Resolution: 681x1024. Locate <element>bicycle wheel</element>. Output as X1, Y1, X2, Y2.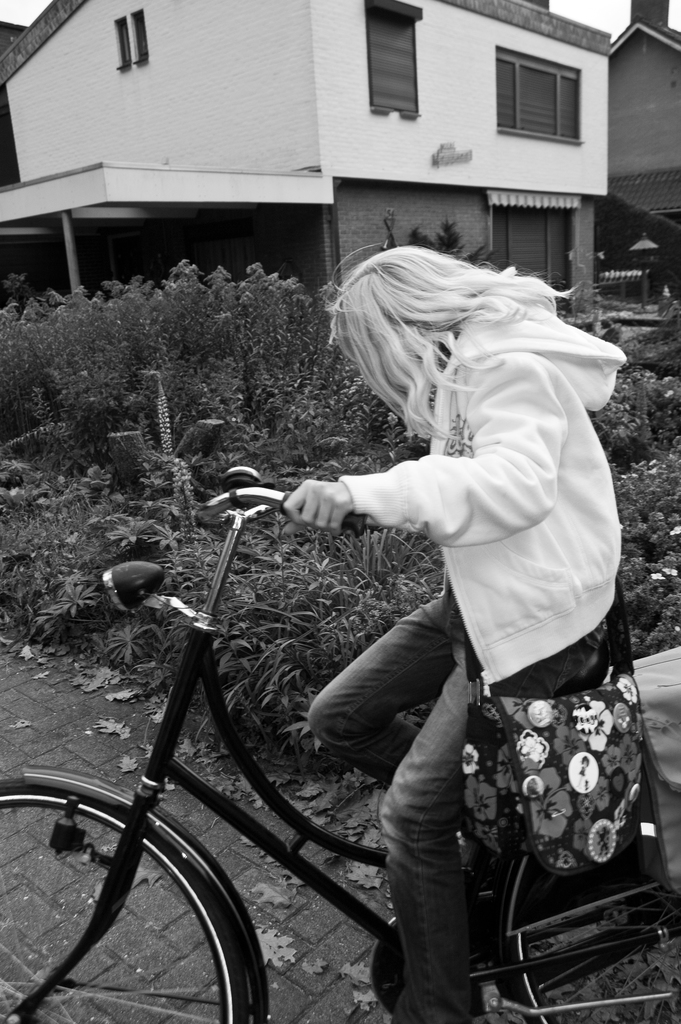
481, 830, 680, 1023.
